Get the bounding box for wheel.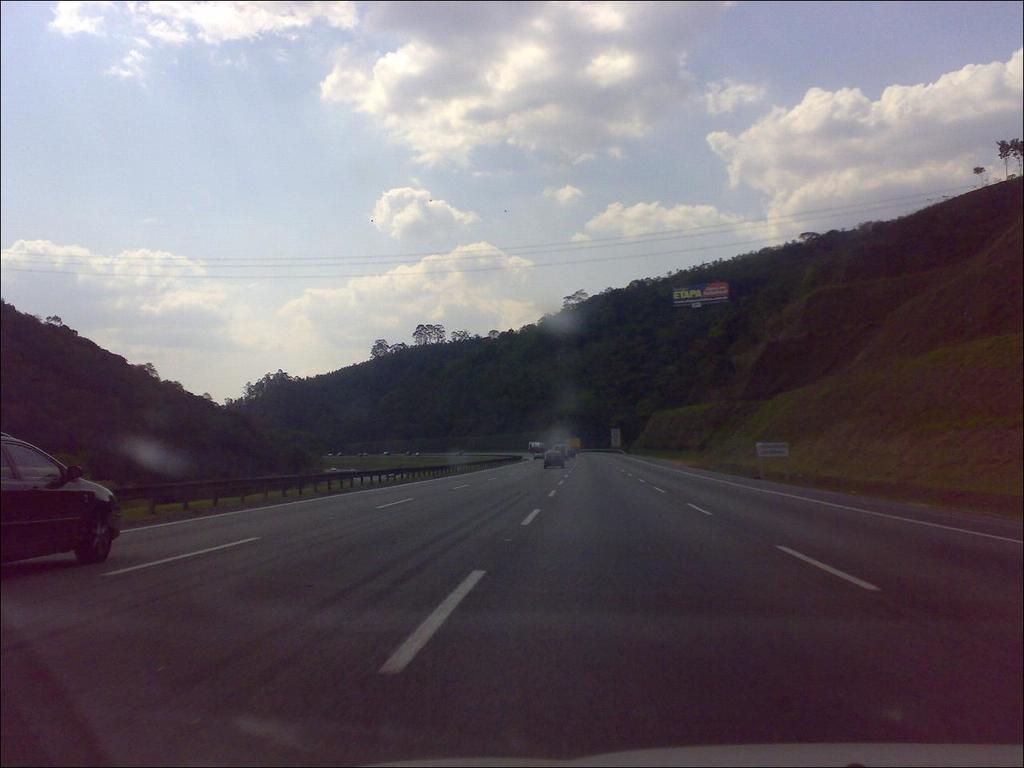
bbox=[74, 512, 120, 576].
